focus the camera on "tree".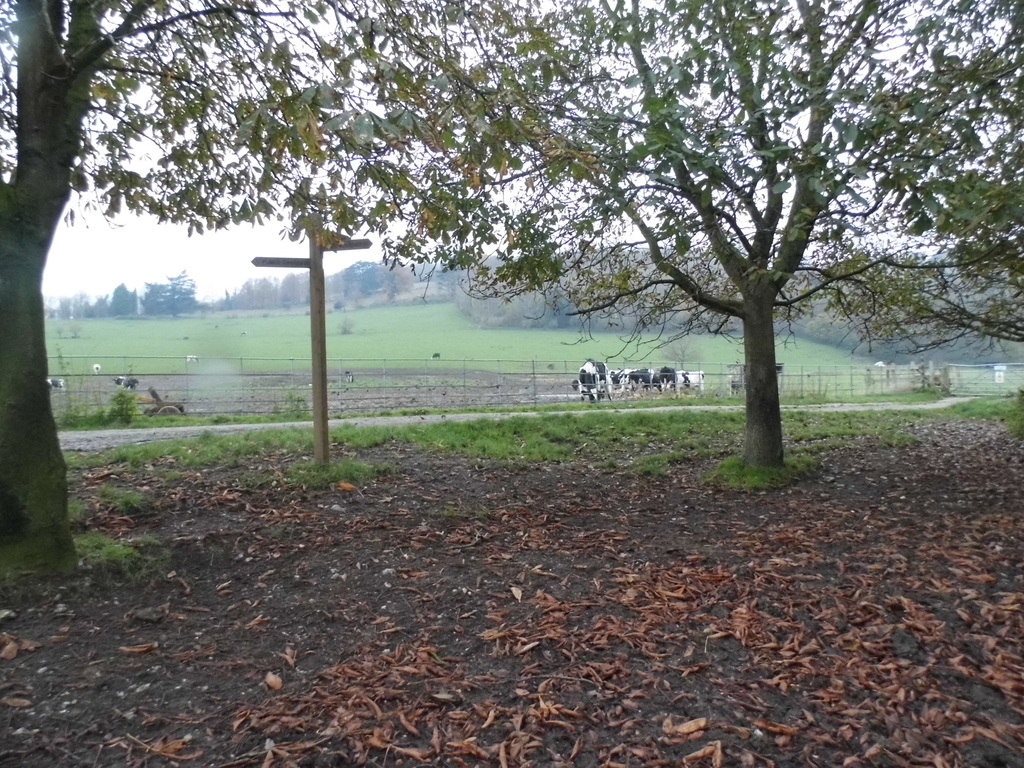
Focus region: bbox(431, 254, 485, 301).
